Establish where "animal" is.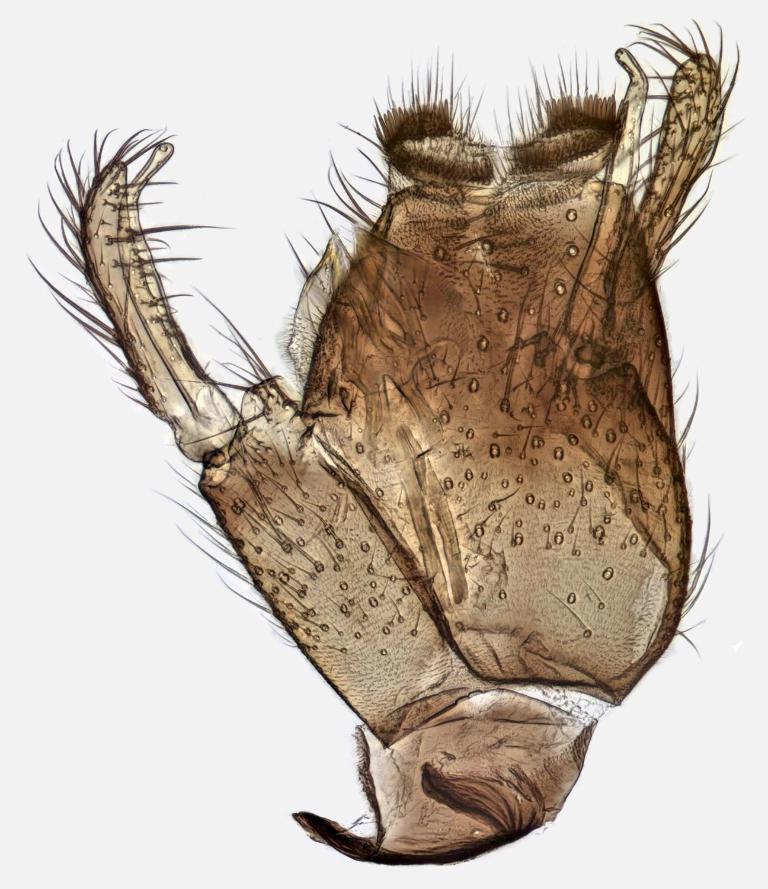
Established at region(17, 21, 735, 852).
